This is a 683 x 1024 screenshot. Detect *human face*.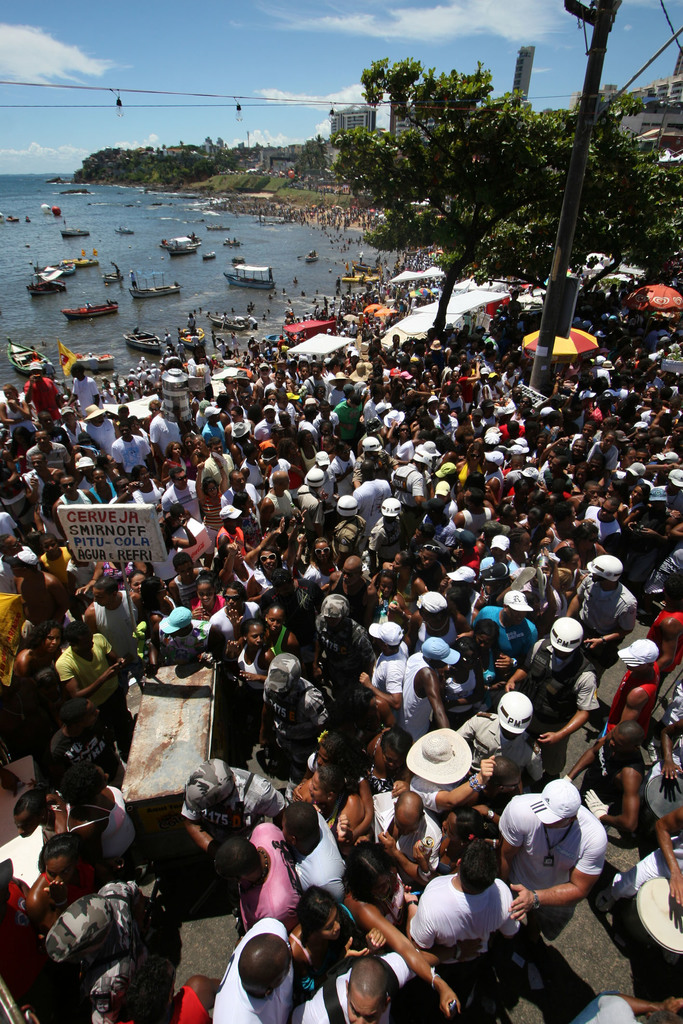
Rect(47, 852, 72, 883).
